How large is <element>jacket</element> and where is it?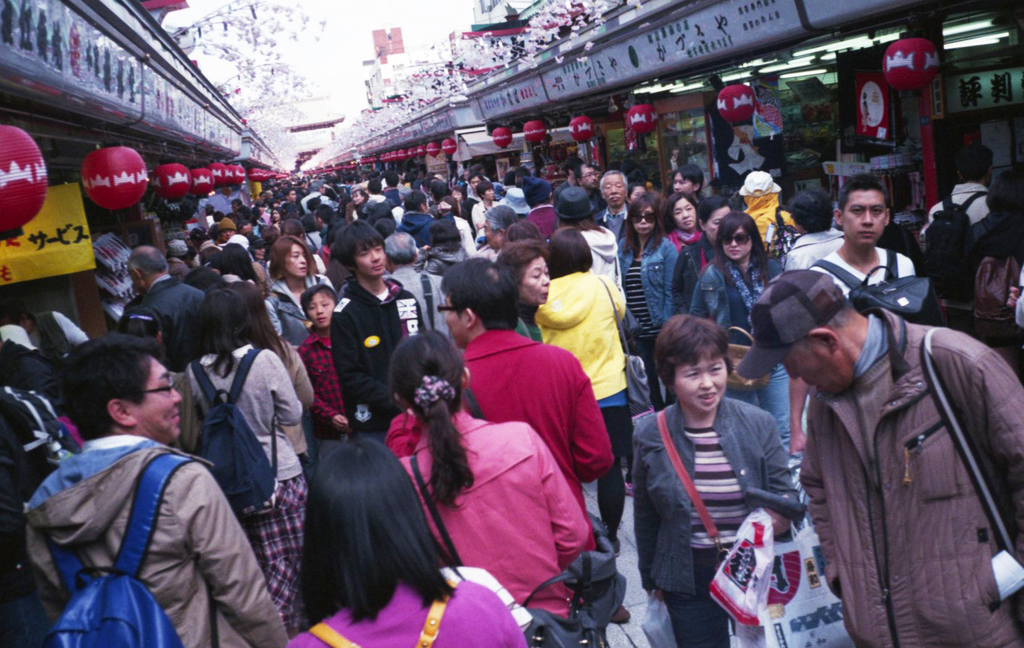
Bounding box: 186, 268, 270, 365.
